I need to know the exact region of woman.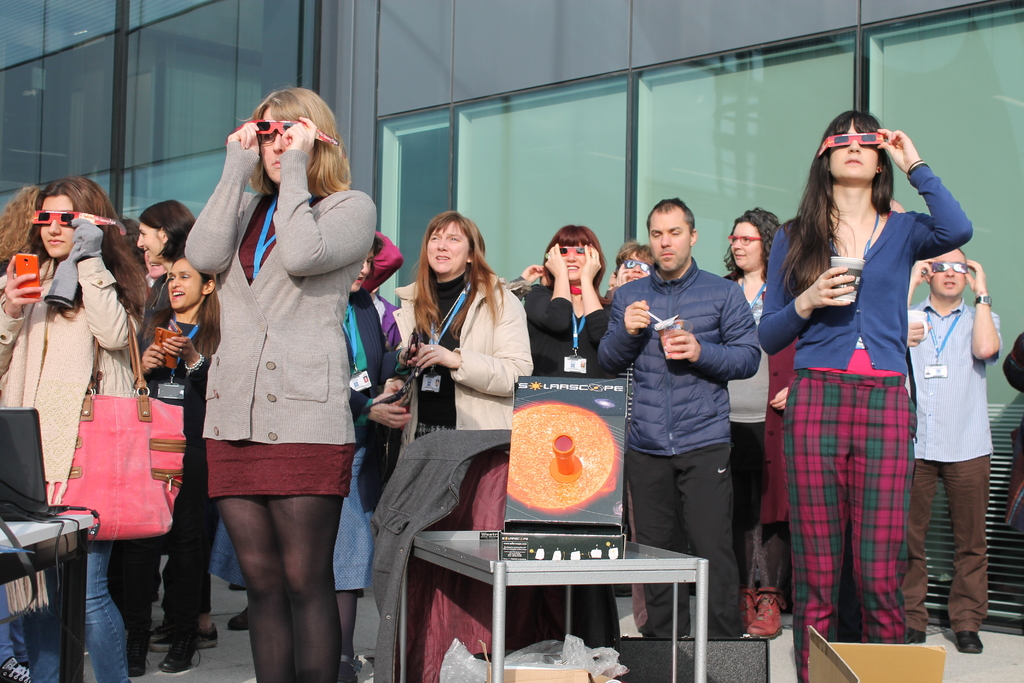
Region: select_region(129, 252, 220, 670).
